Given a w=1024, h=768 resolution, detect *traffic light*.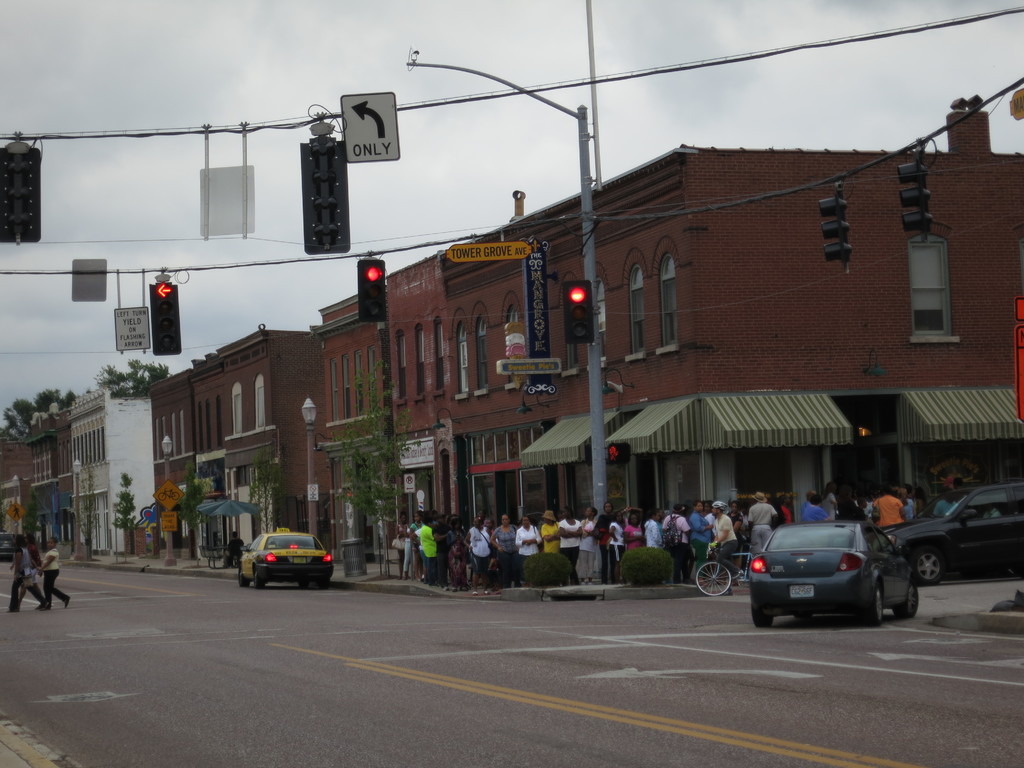
359, 260, 387, 321.
